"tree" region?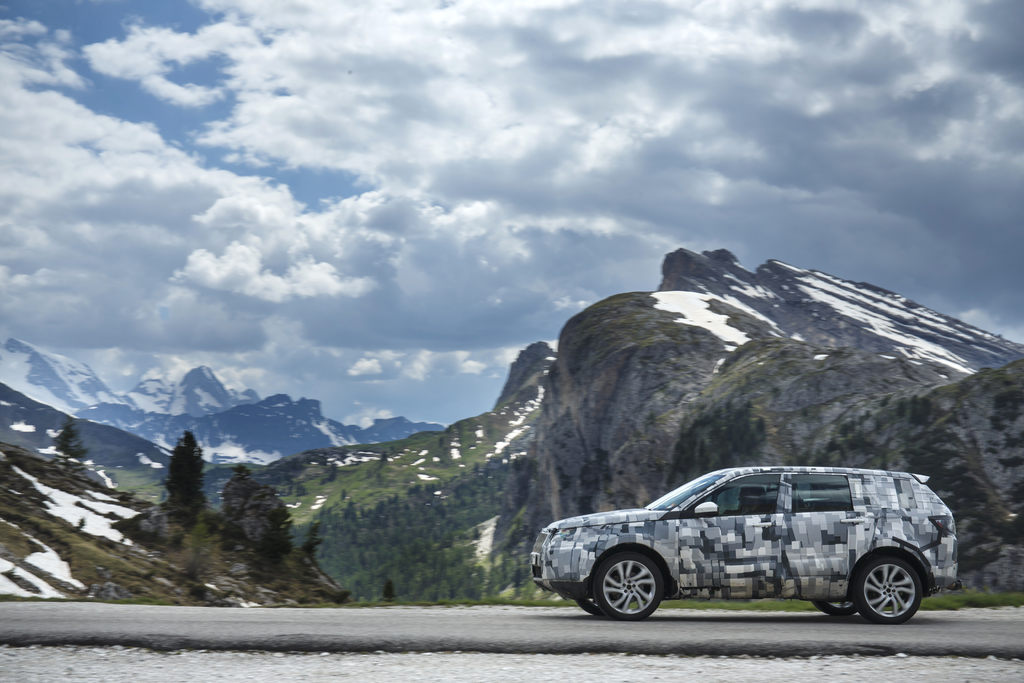
pyautogui.locateOnScreen(44, 404, 94, 465)
